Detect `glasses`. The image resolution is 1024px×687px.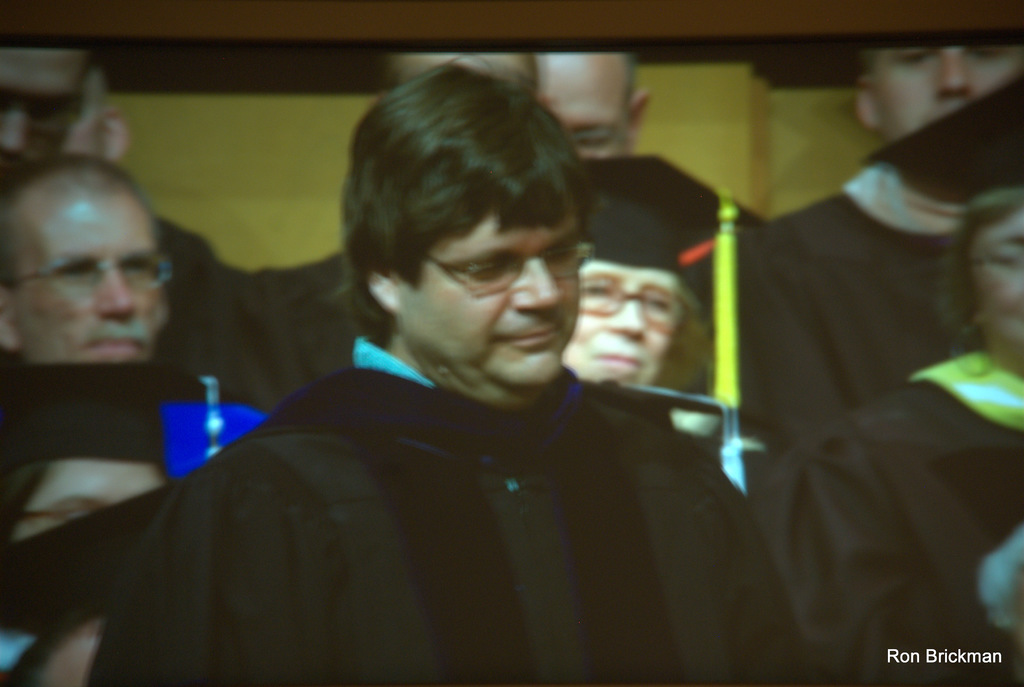
(x1=13, y1=252, x2=164, y2=302).
